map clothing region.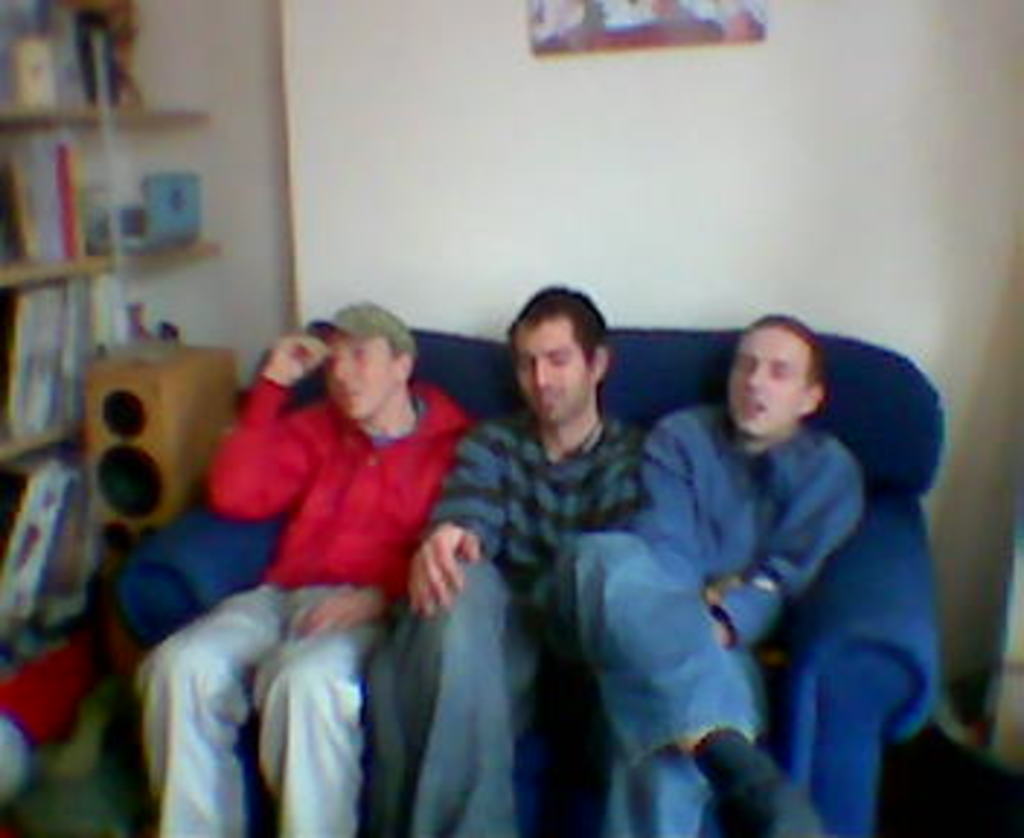
Mapped to bbox(131, 370, 489, 835).
